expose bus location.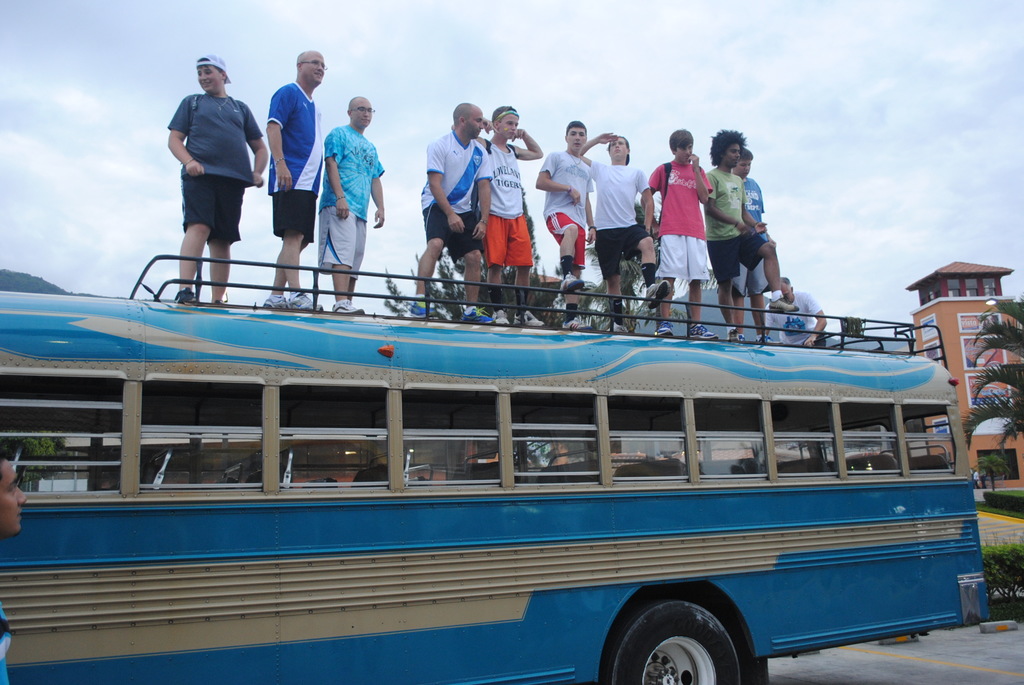
Exposed at {"x1": 1, "y1": 246, "x2": 995, "y2": 684}.
